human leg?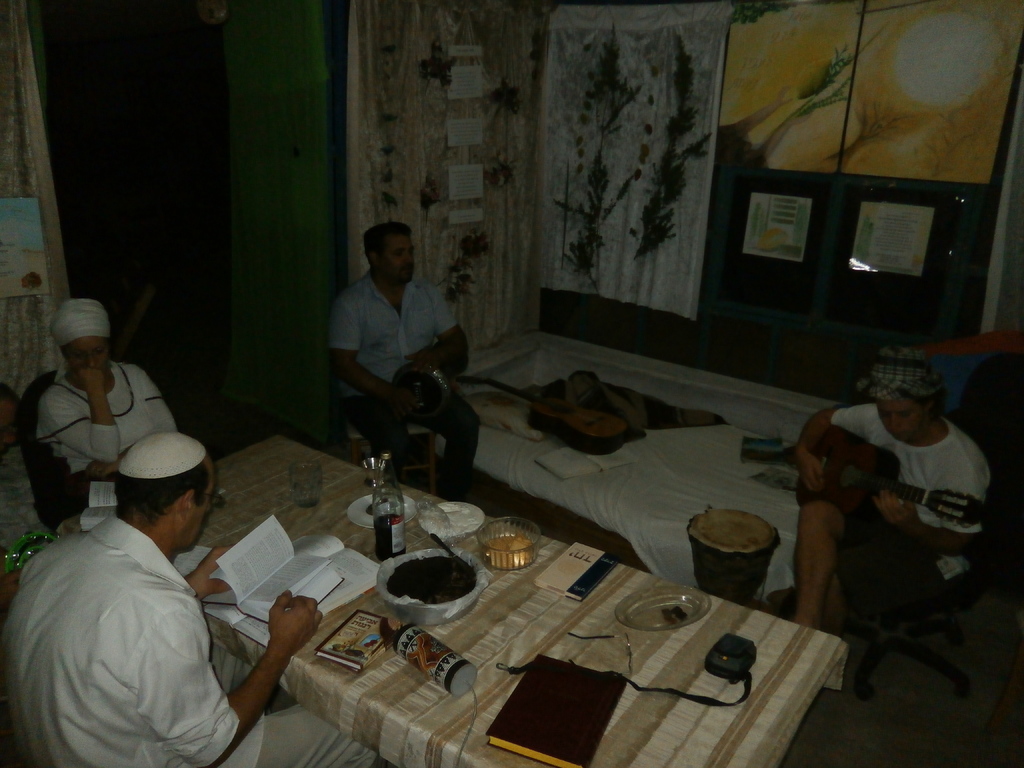
818:566:945:636
